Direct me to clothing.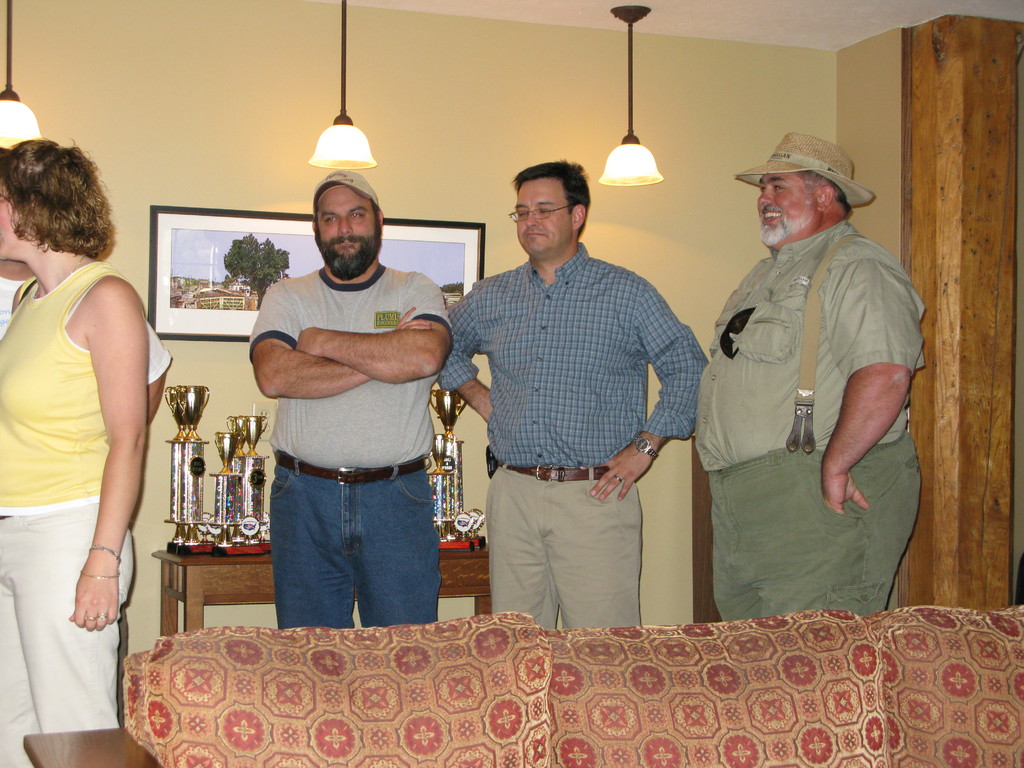
Direction: locate(438, 239, 710, 627).
